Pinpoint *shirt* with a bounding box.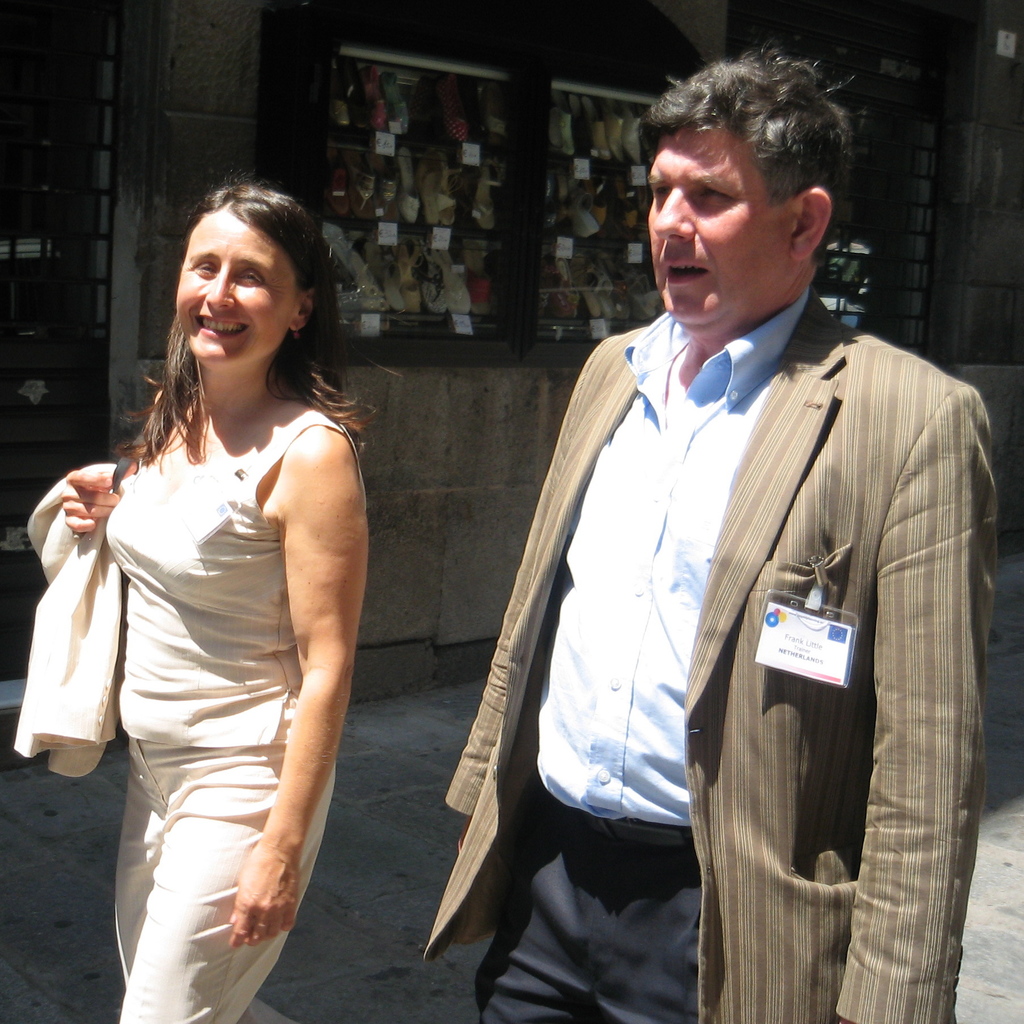
bbox=(538, 294, 808, 818).
